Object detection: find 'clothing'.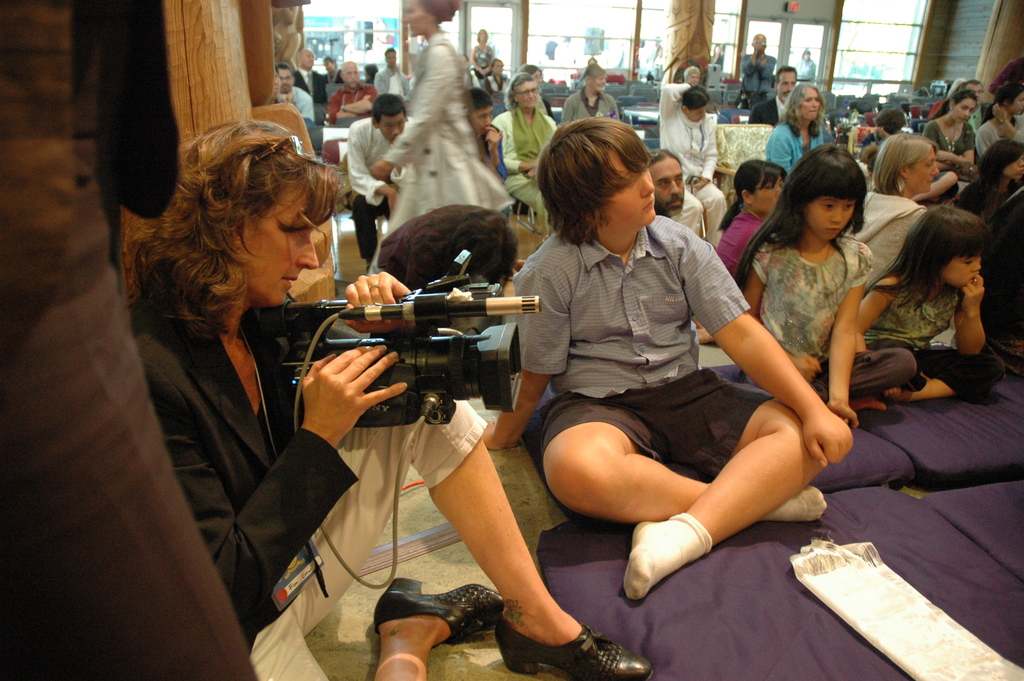
Rect(490, 106, 556, 216).
